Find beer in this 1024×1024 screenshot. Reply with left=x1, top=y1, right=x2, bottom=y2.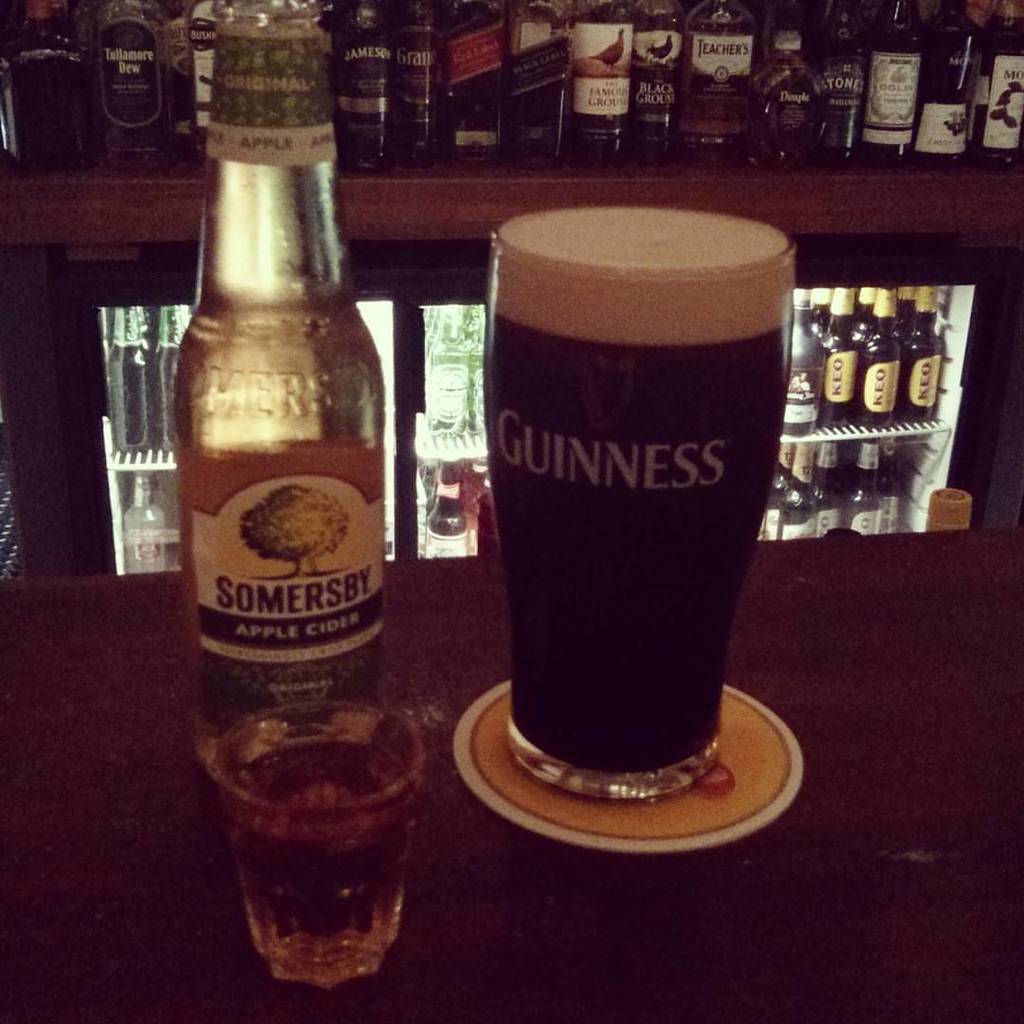
left=180, top=0, right=380, bottom=782.
